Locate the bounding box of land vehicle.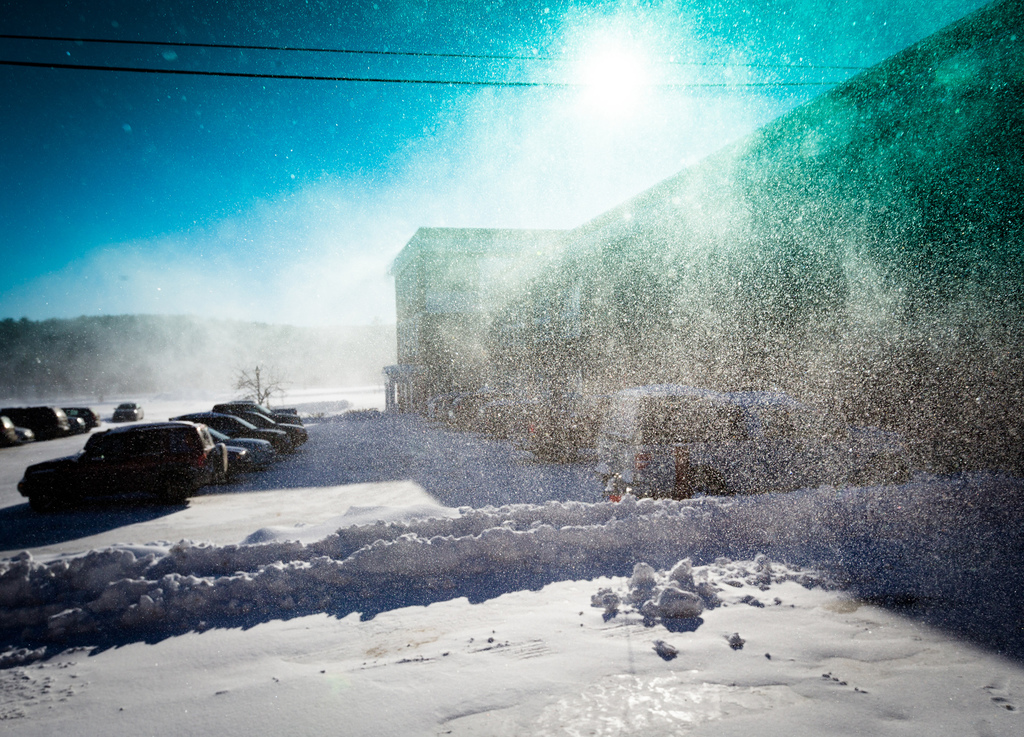
Bounding box: <region>64, 404, 105, 430</region>.
